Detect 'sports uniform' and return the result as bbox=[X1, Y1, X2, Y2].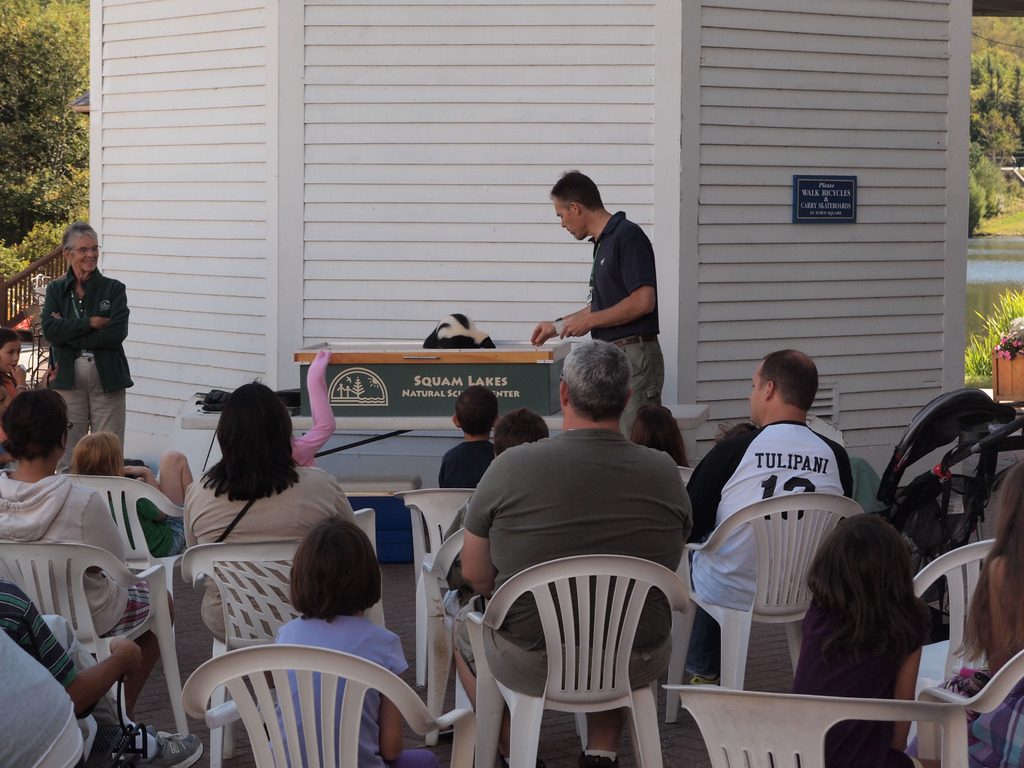
bbox=[691, 388, 900, 705].
